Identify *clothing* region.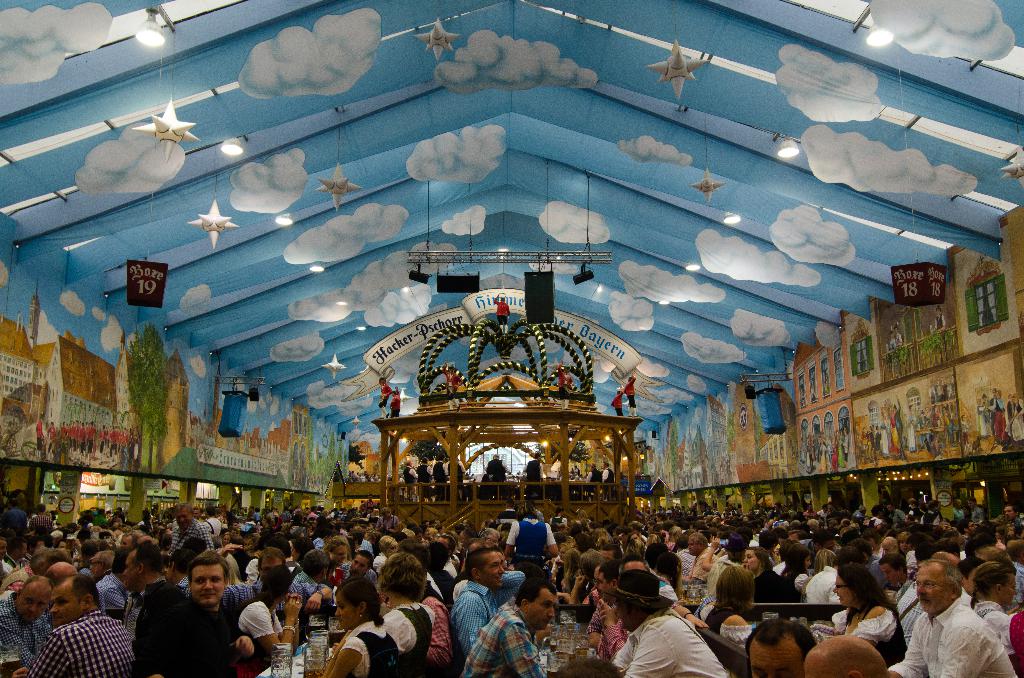
Region: (616,609,729,677).
